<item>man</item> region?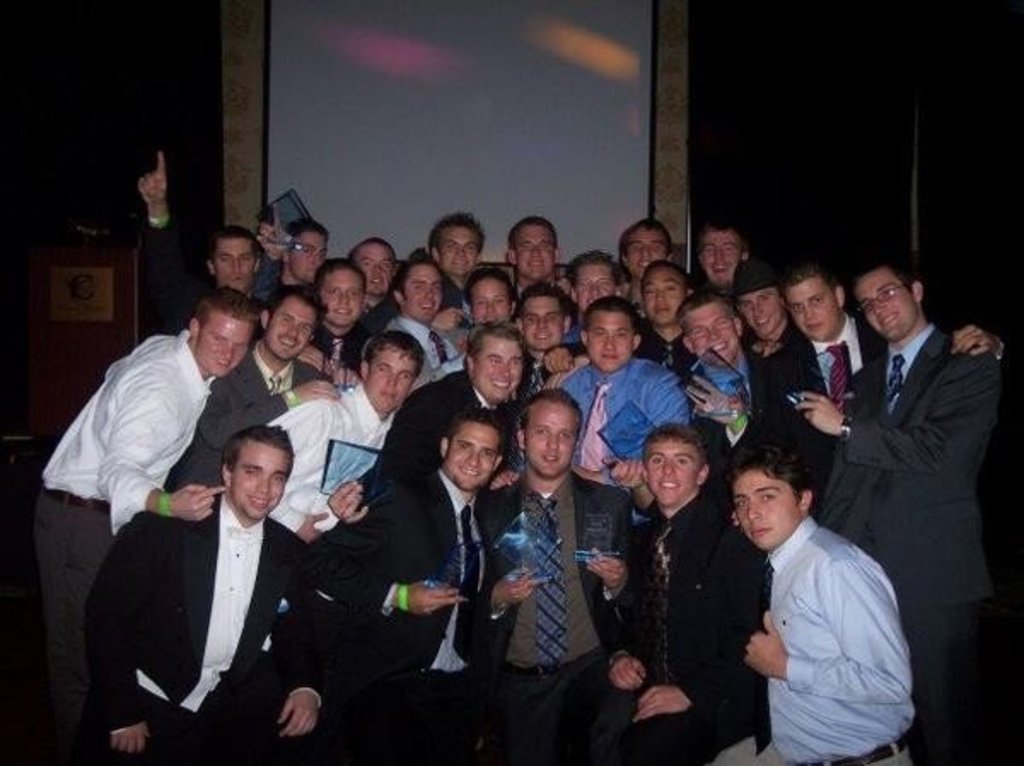
391,256,459,368
